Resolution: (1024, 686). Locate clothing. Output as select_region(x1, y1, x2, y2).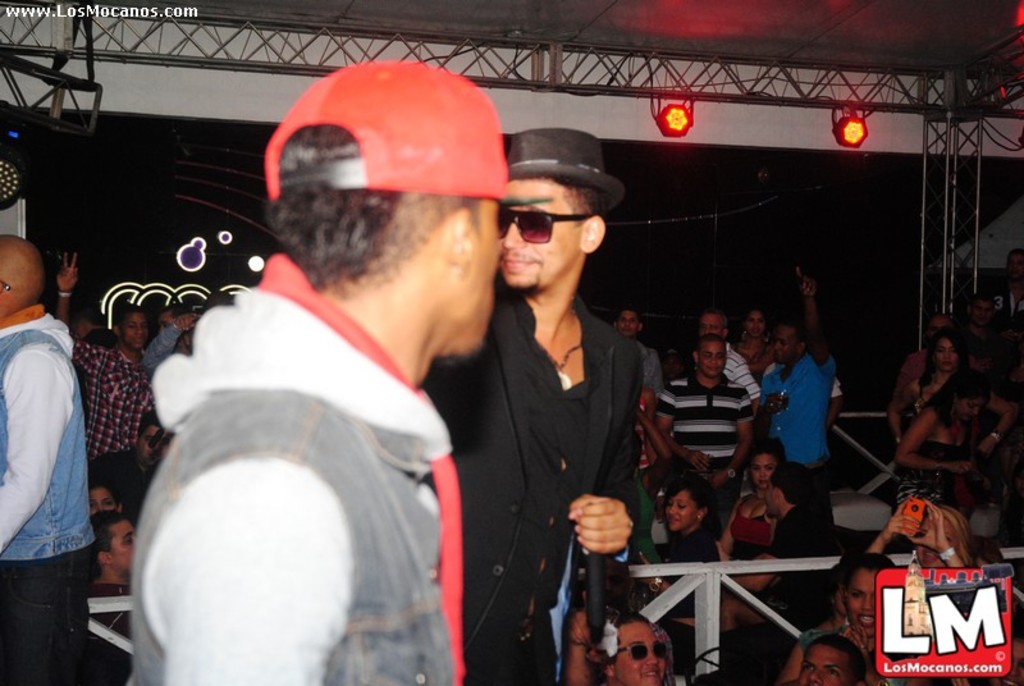
select_region(663, 384, 760, 507).
